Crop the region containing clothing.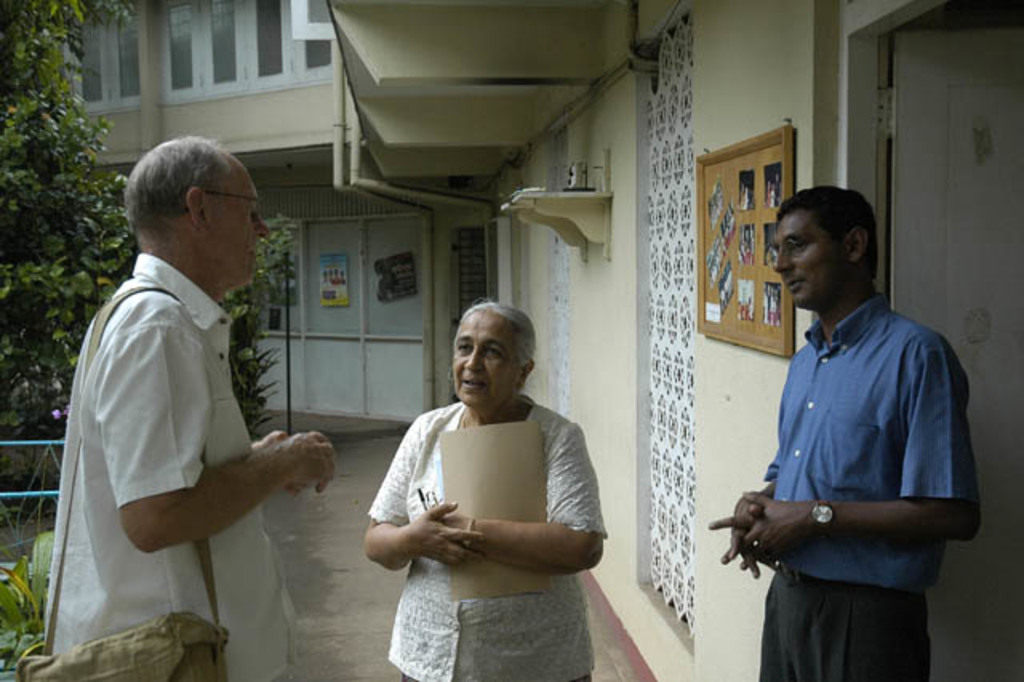
Crop region: x1=730 y1=253 x2=979 y2=655.
